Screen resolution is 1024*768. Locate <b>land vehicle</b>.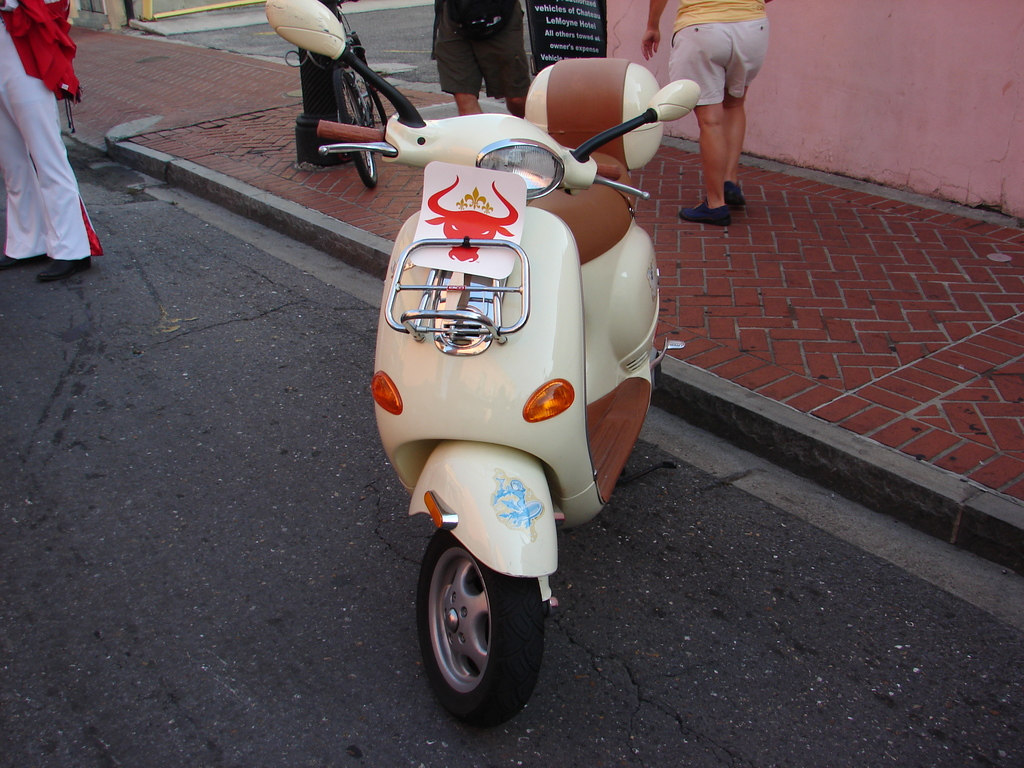
<box>329,6,383,189</box>.
